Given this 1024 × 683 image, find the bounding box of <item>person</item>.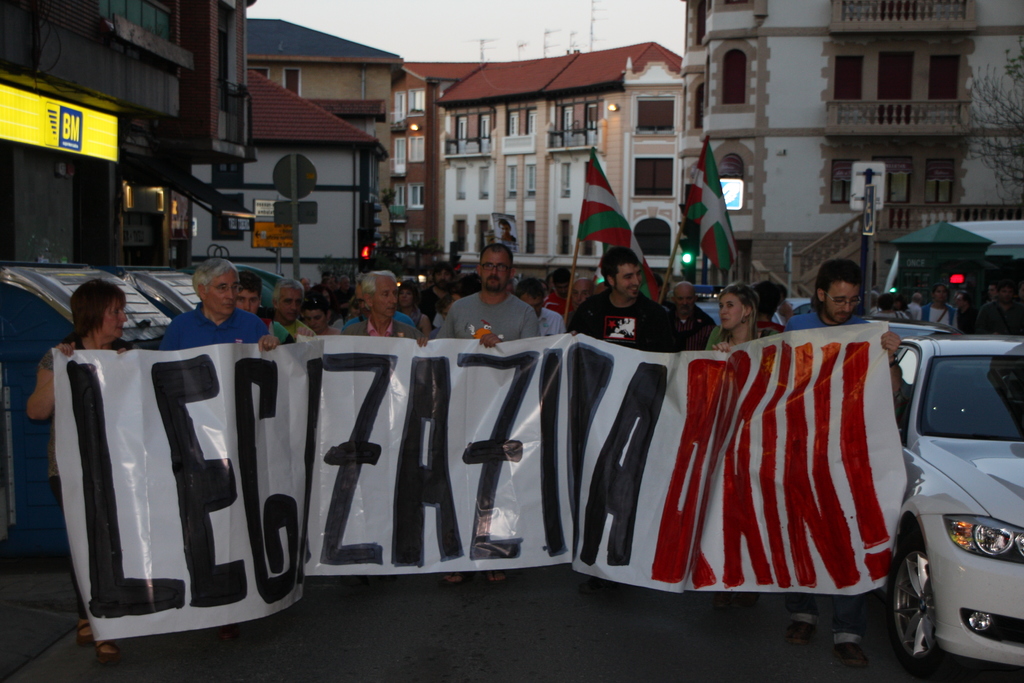
[159,255,278,640].
